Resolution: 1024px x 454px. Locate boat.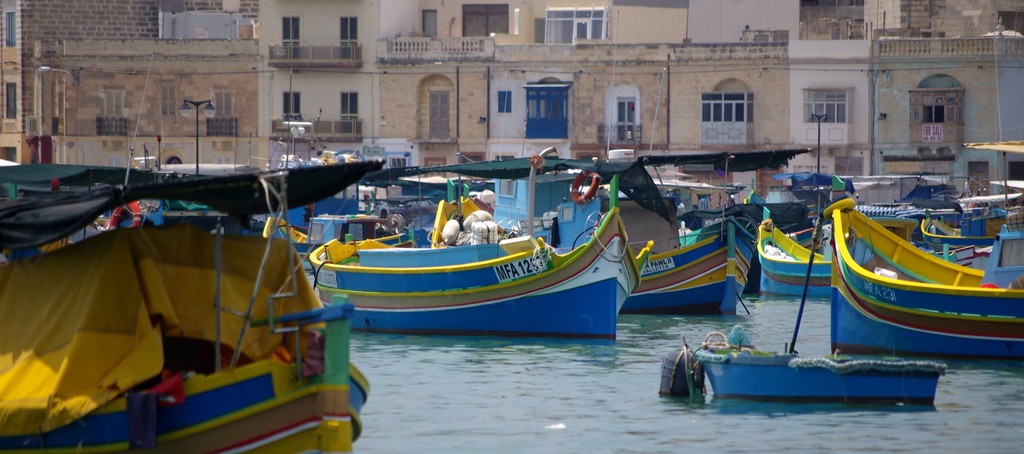
pyautogui.locateOnScreen(0, 47, 374, 453).
